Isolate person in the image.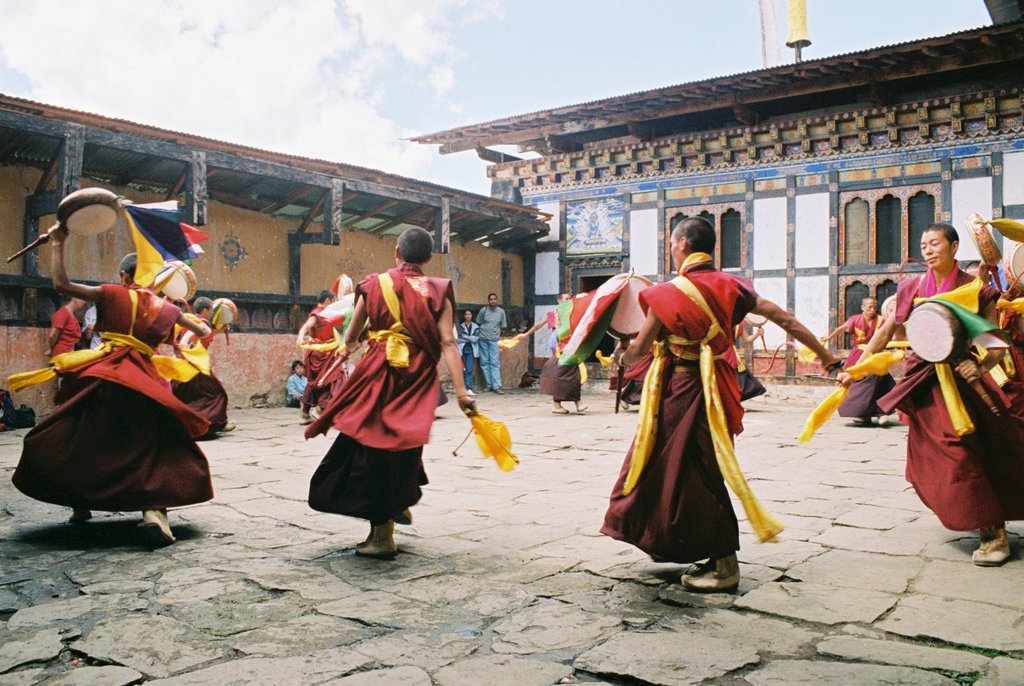
Isolated region: x1=173, y1=296, x2=235, y2=430.
